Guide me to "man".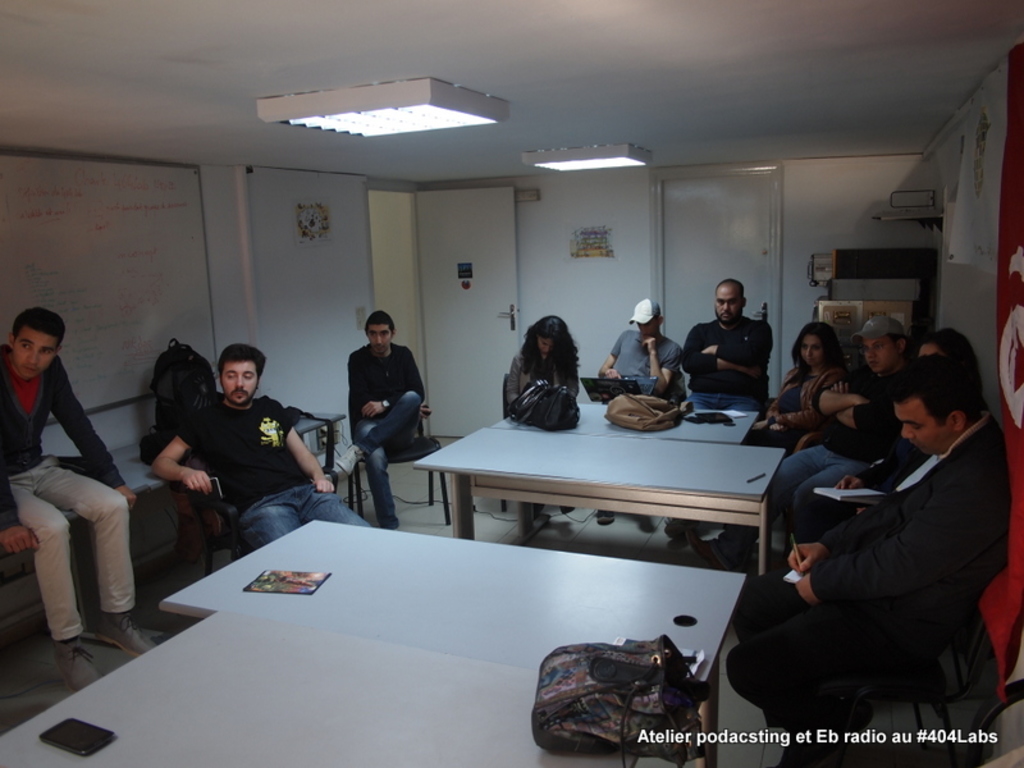
Guidance: detection(0, 308, 156, 668).
